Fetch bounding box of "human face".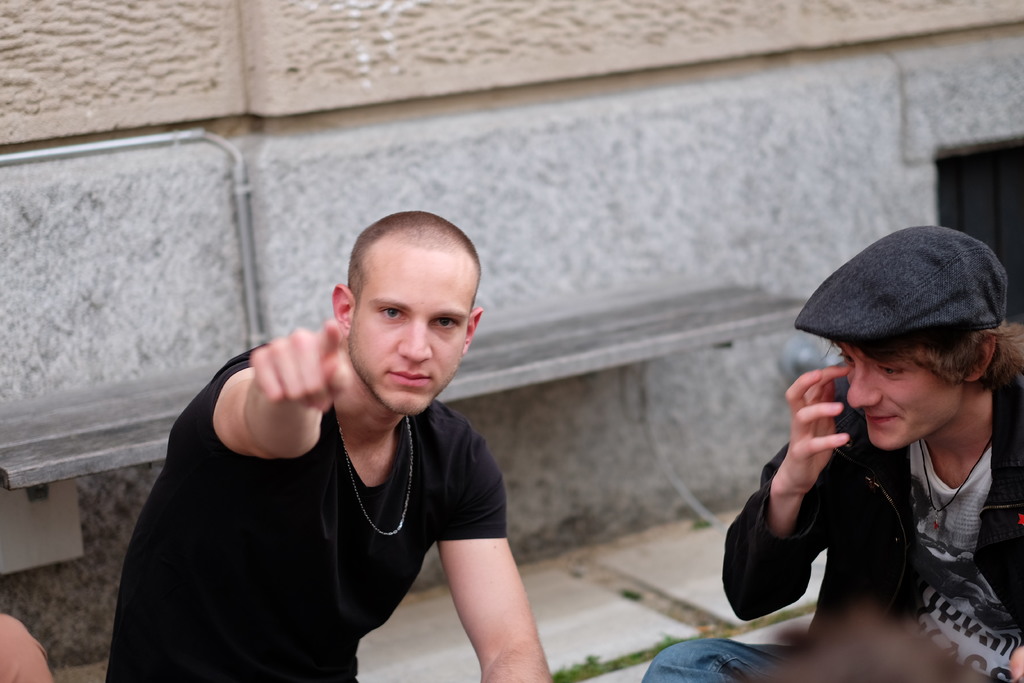
Bbox: <bbox>840, 330, 961, 453</bbox>.
